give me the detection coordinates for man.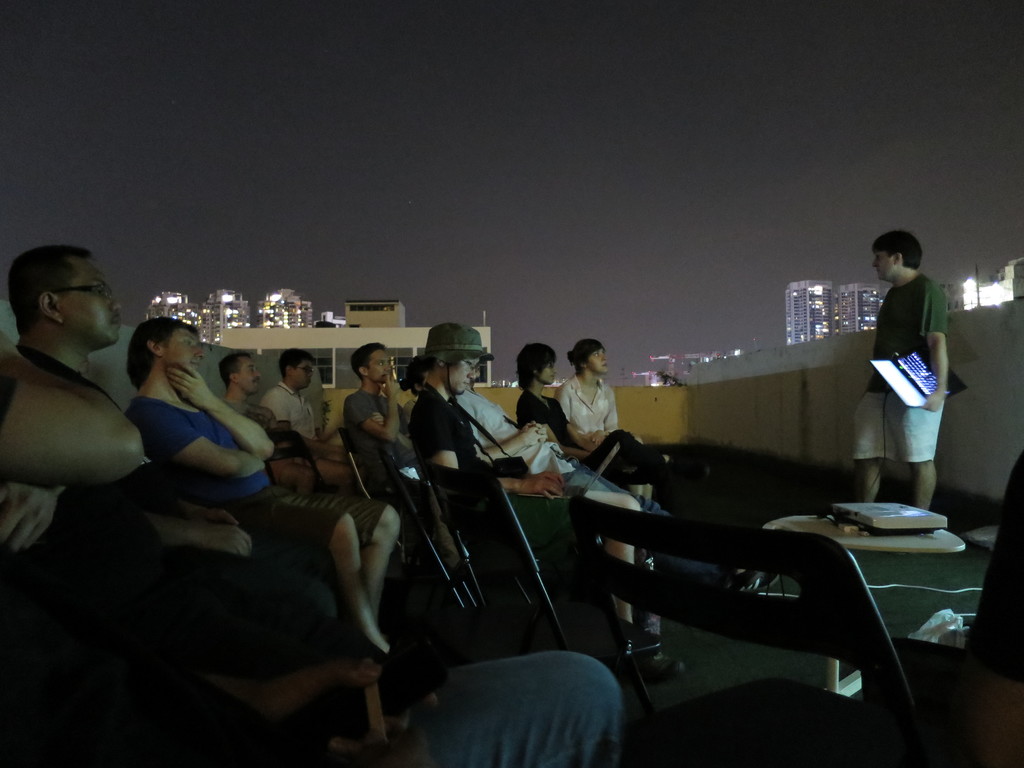
[left=0, top=323, right=618, bottom=767].
